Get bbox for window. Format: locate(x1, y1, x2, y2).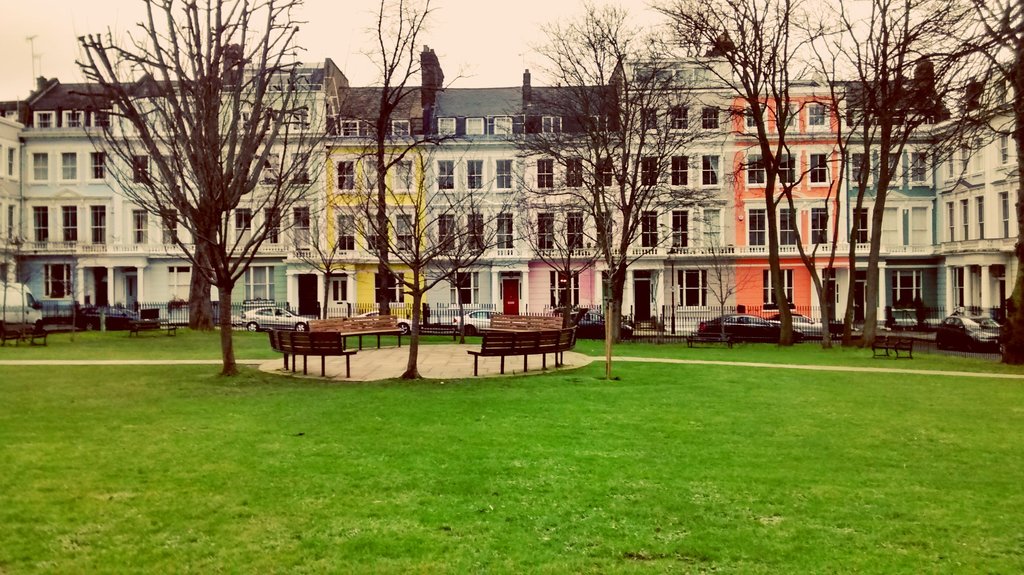
locate(293, 209, 310, 251).
